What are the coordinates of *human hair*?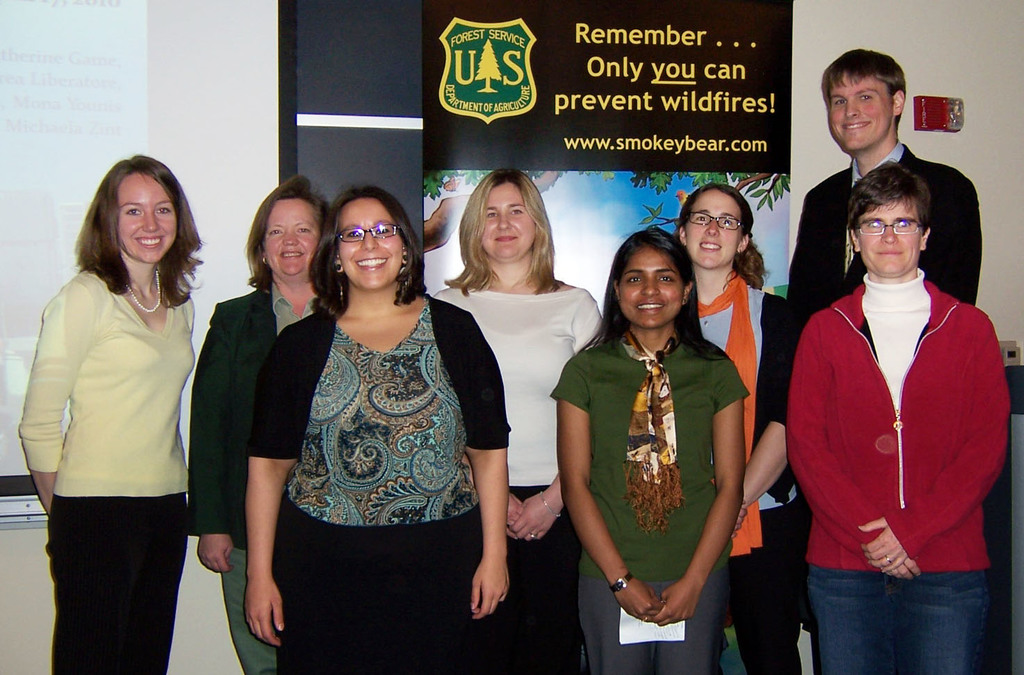
left=63, top=162, right=184, bottom=328.
